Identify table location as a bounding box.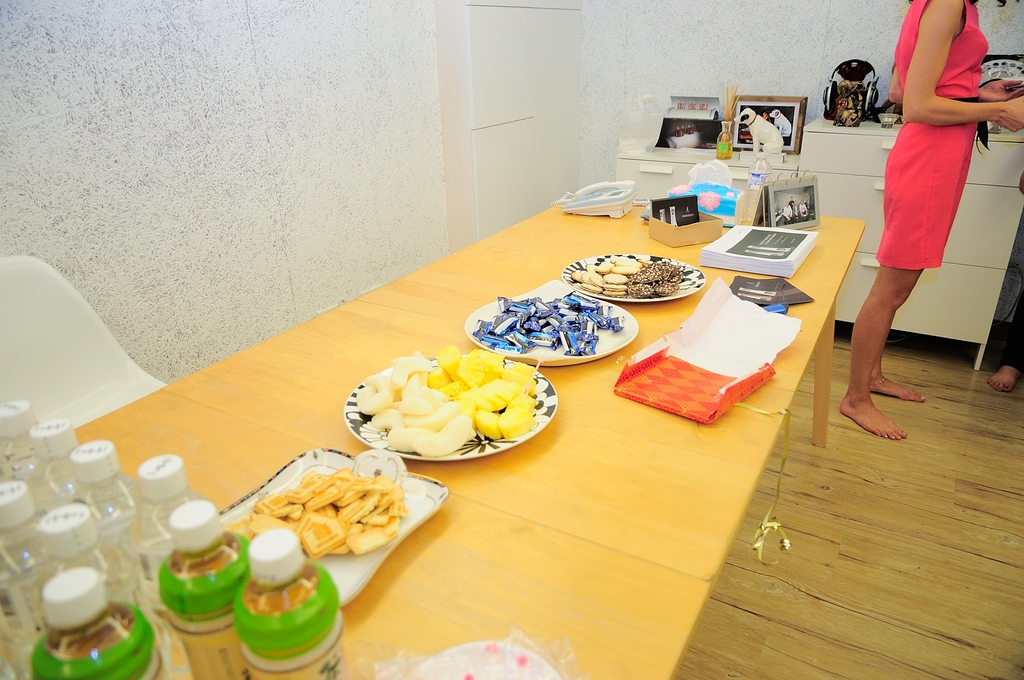
x1=618, y1=114, x2=1023, y2=370.
